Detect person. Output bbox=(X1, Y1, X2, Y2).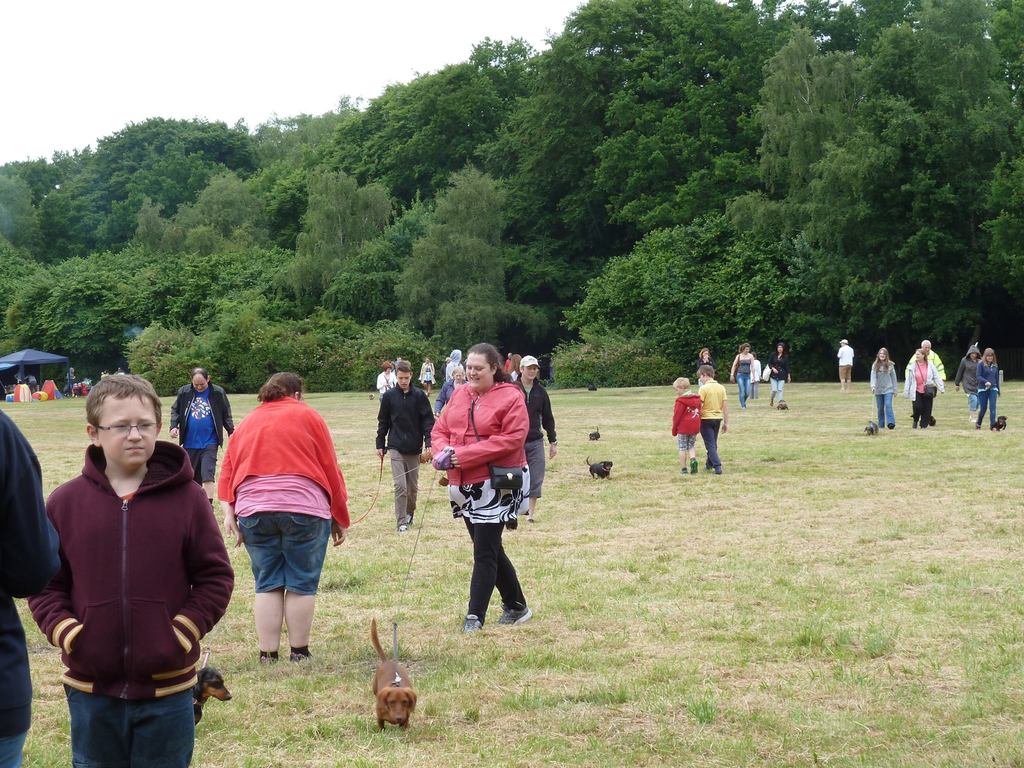
bbox=(504, 355, 556, 511).
